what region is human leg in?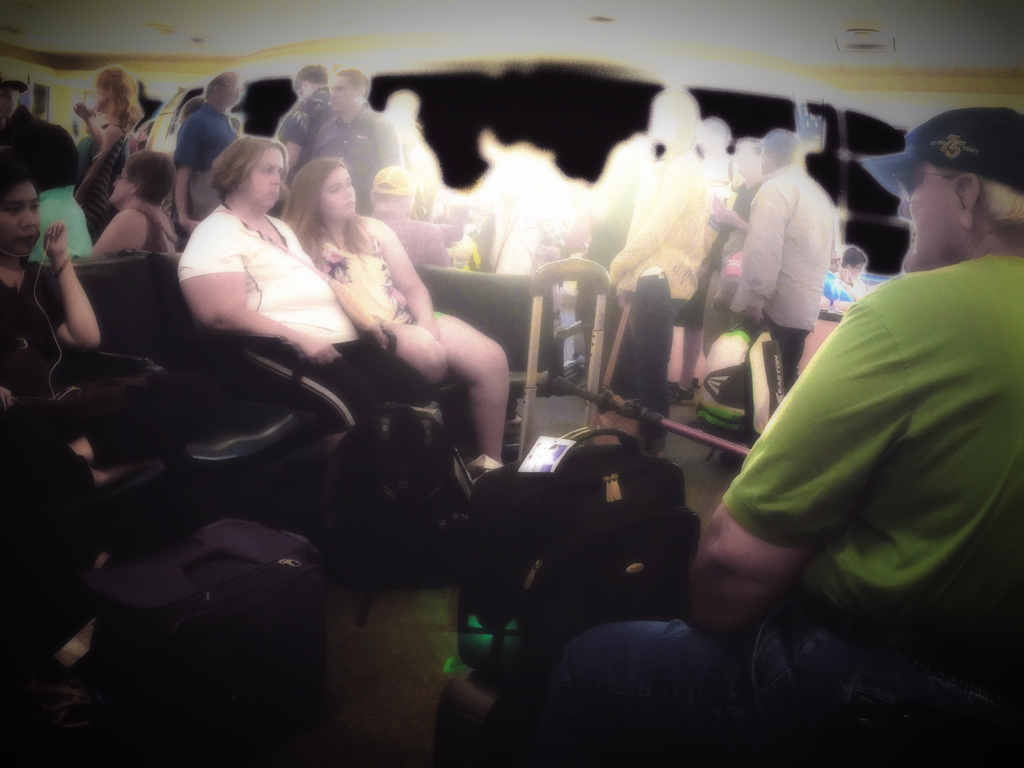
[374, 316, 447, 387].
